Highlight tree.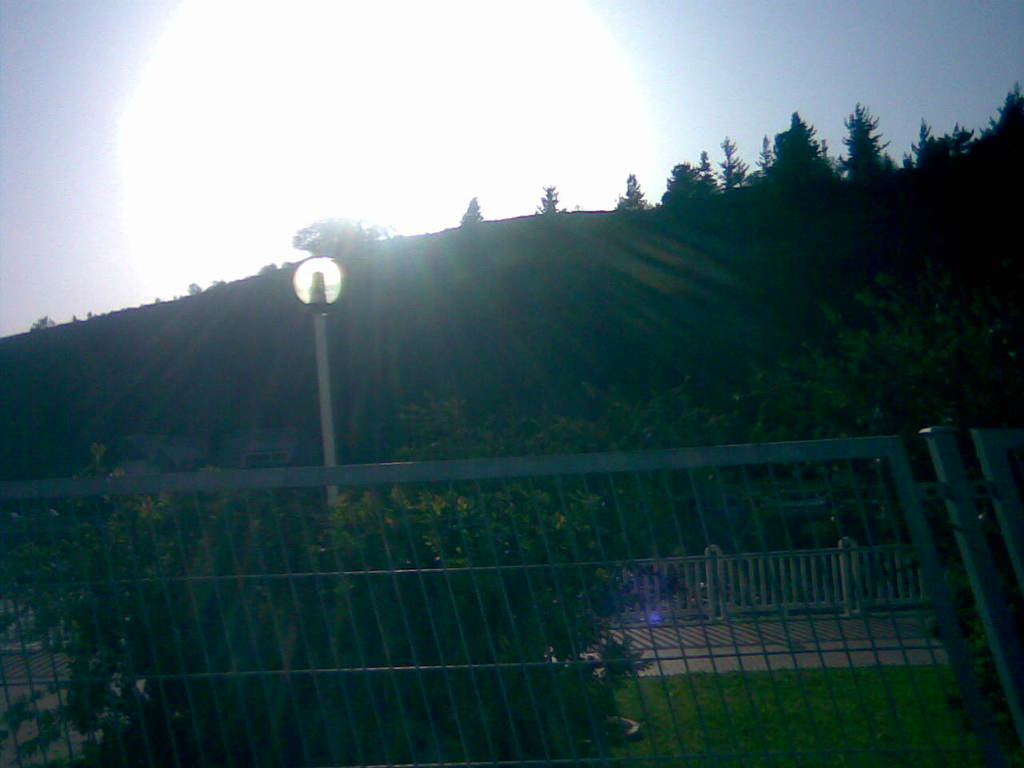
Highlighted region: region(754, 110, 825, 193).
